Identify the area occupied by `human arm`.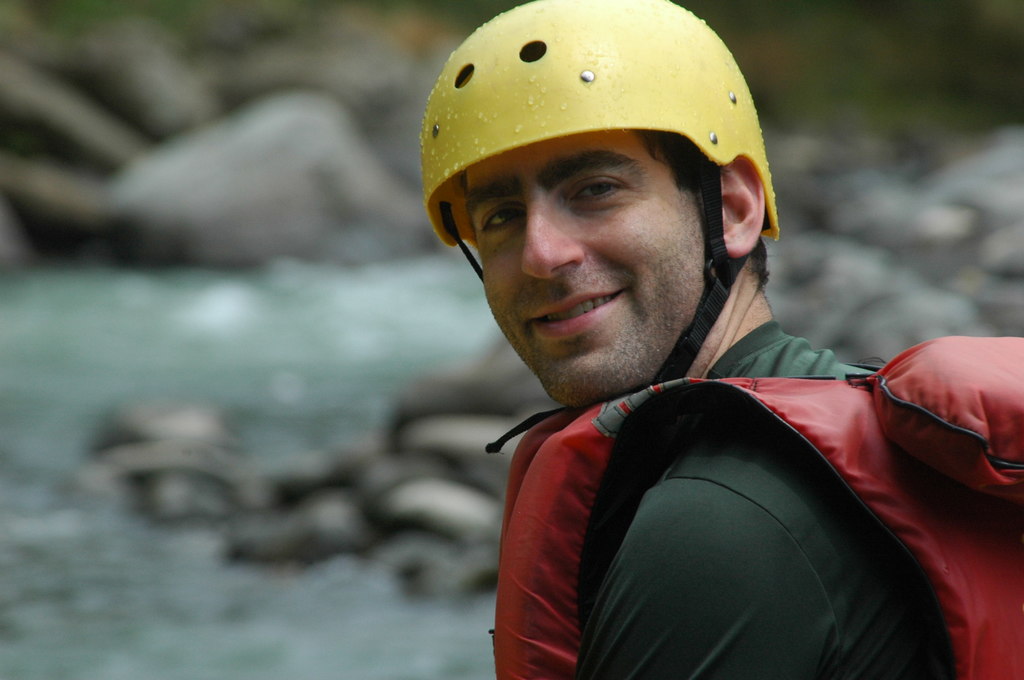
Area: 579/481/842/679.
